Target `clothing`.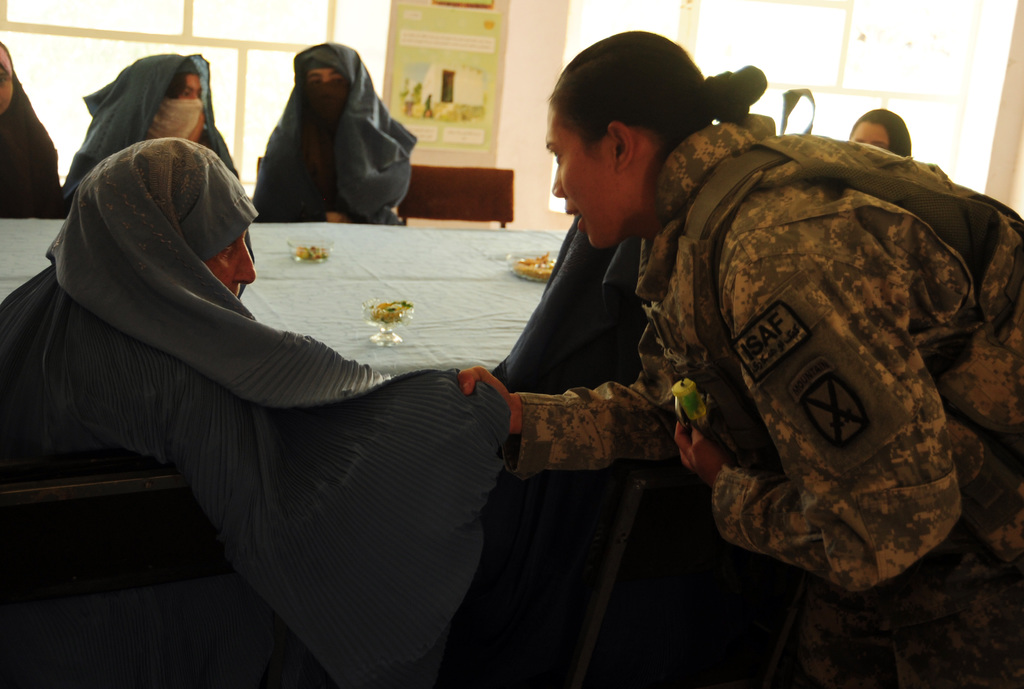
Target region: <box>617,81,1007,642</box>.
